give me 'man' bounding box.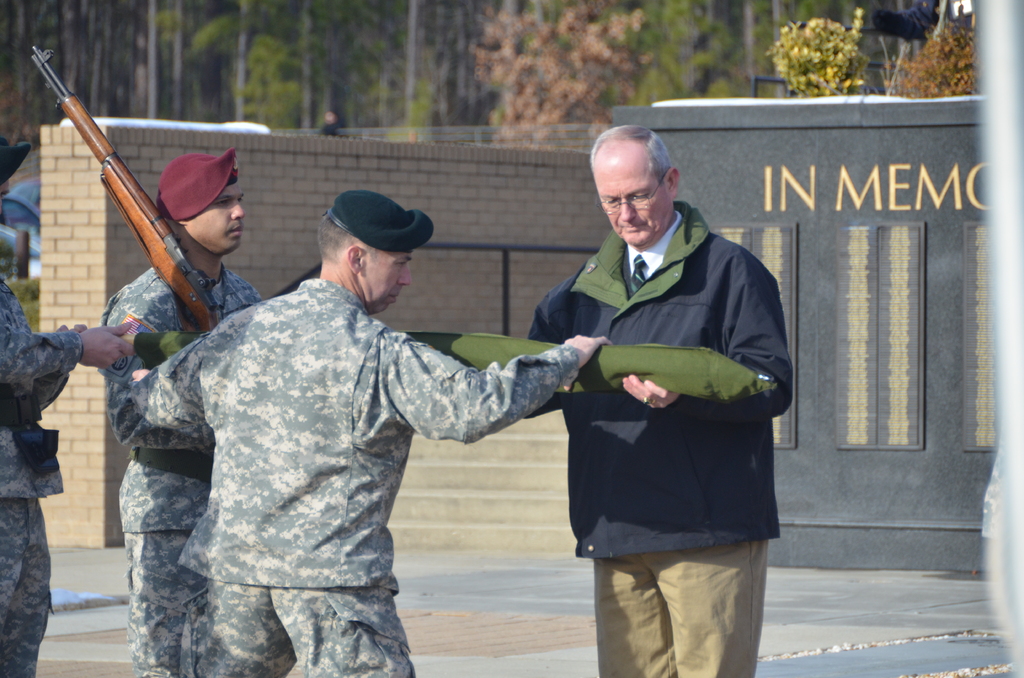
x1=0, y1=136, x2=136, y2=677.
